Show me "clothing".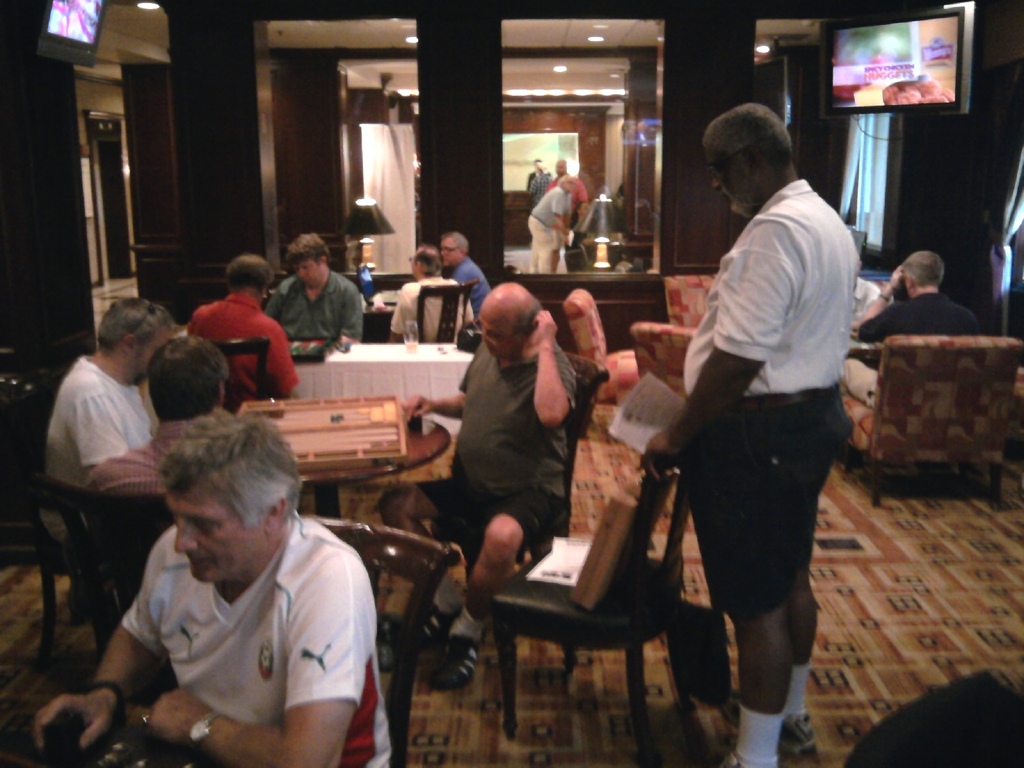
"clothing" is here: <bbox>521, 185, 564, 278</bbox>.
